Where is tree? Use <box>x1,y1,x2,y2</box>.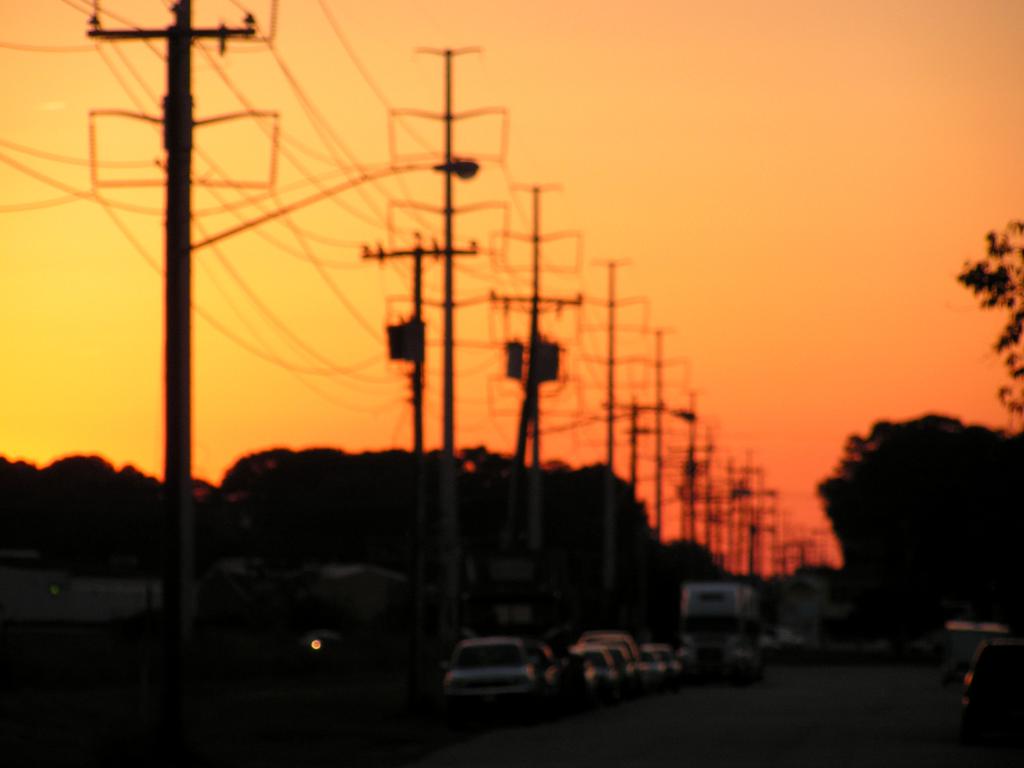
<box>955,209,1023,400</box>.
